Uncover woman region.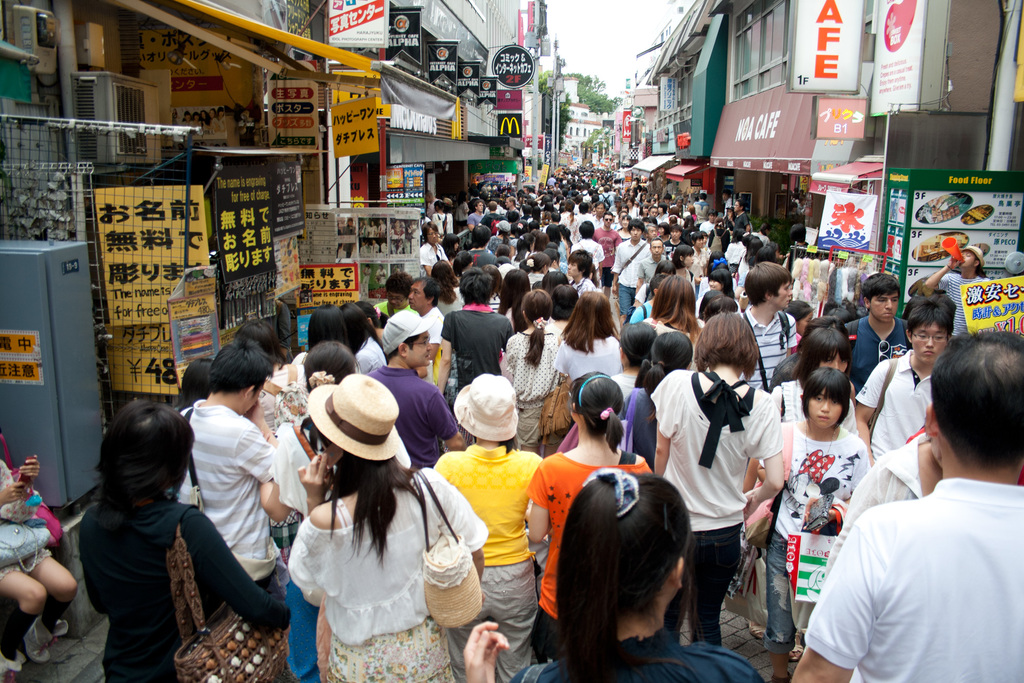
Uncovered: pyautogui.locateOnScreen(454, 189, 473, 233).
